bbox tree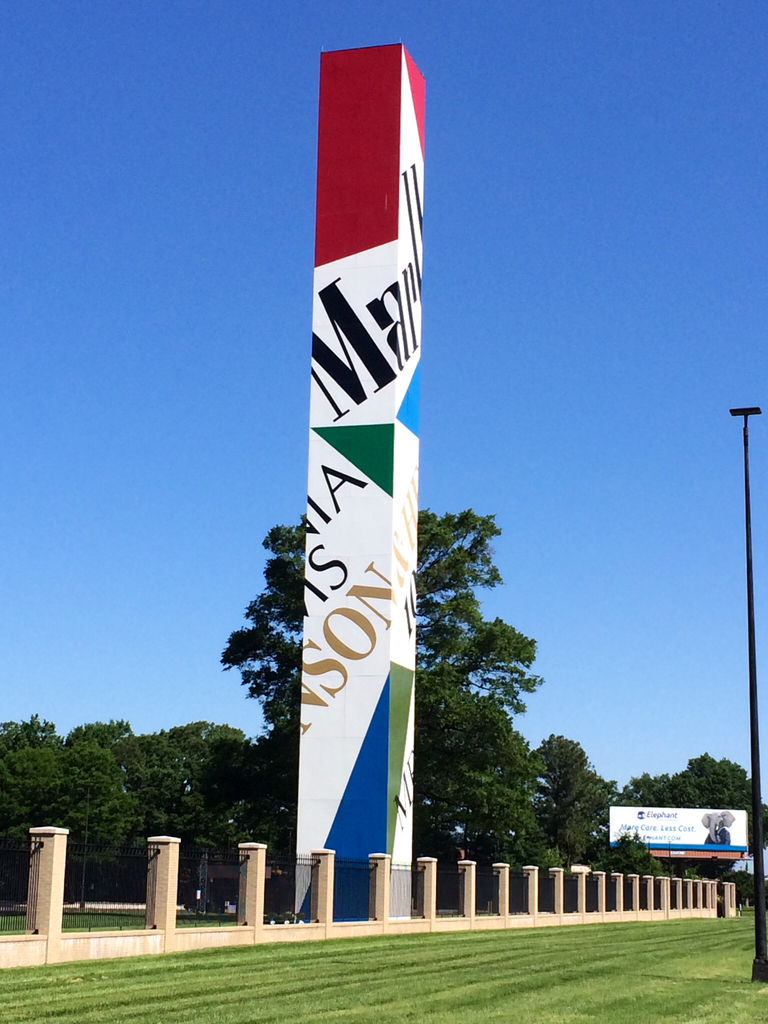
(x1=0, y1=711, x2=69, y2=742)
